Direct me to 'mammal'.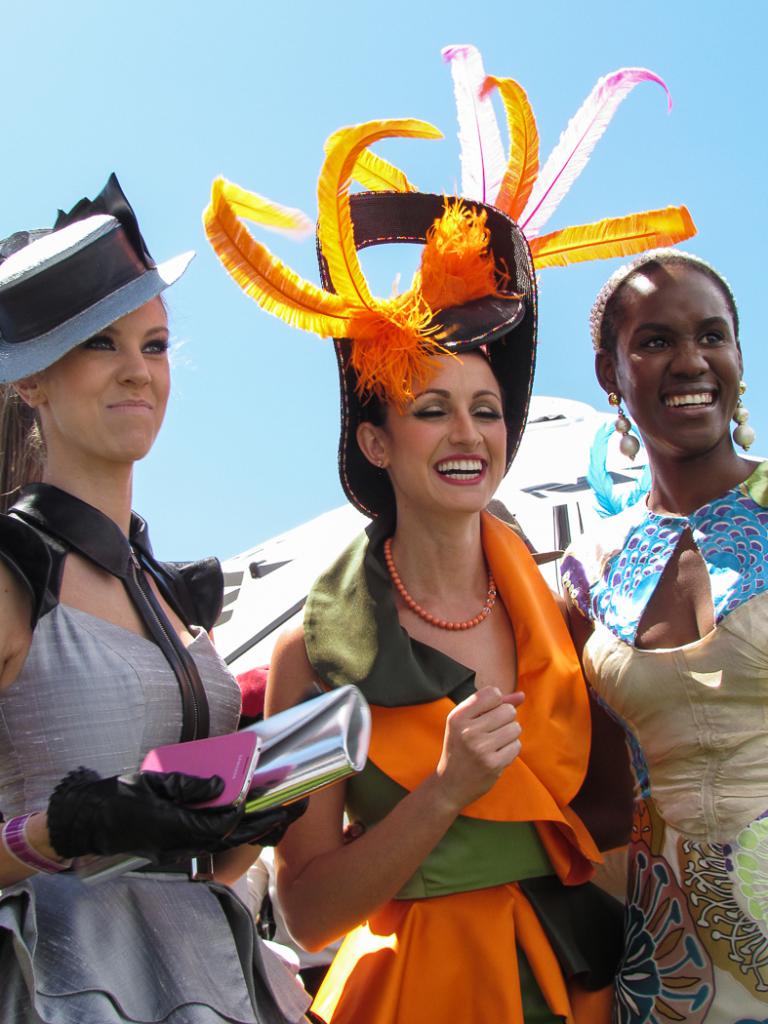
Direction: {"left": 263, "top": 343, "right": 636, "bottom": 1023}.
